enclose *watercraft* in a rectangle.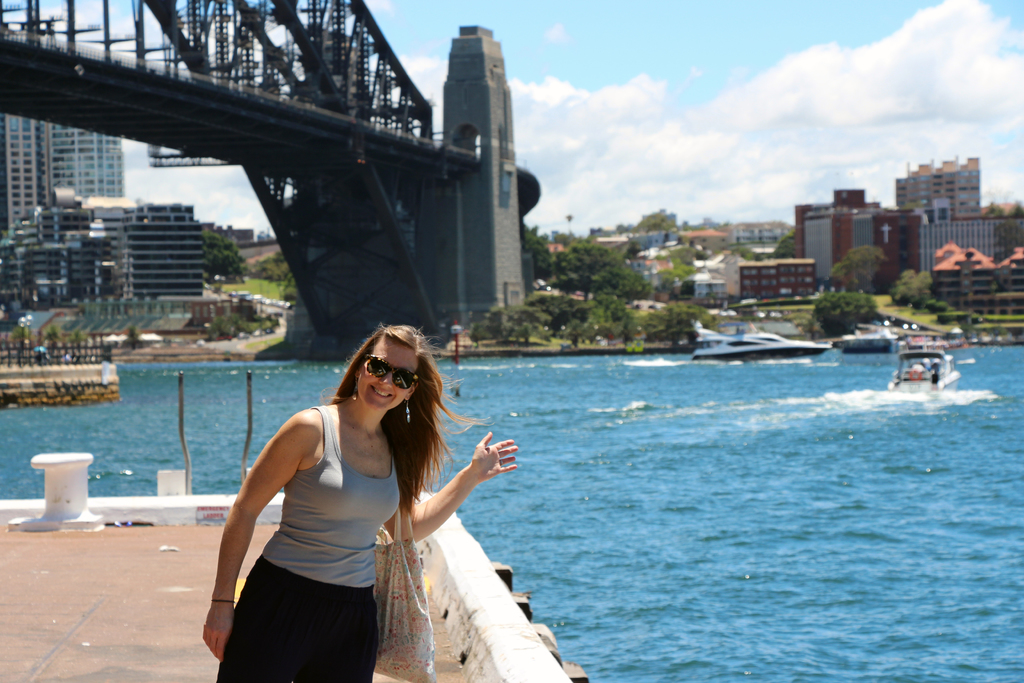
pyautogui.locateOnScreen(688, 327, 826, 361).
